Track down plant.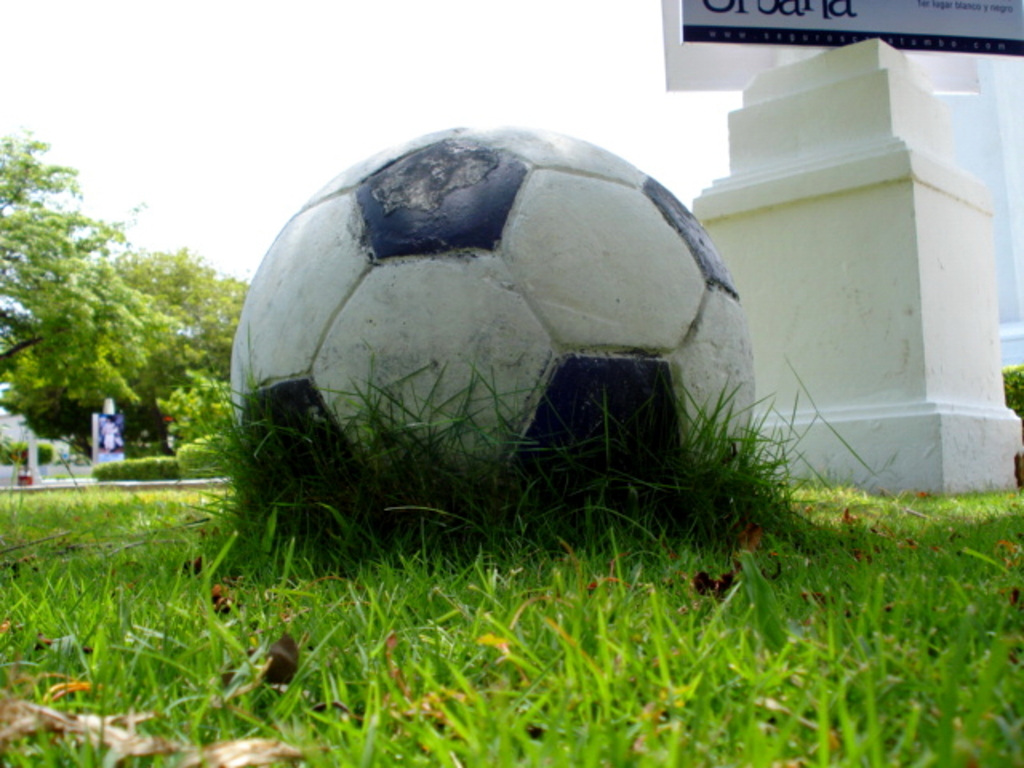
Tracked to l=162, t=434, r=242, b=483.
